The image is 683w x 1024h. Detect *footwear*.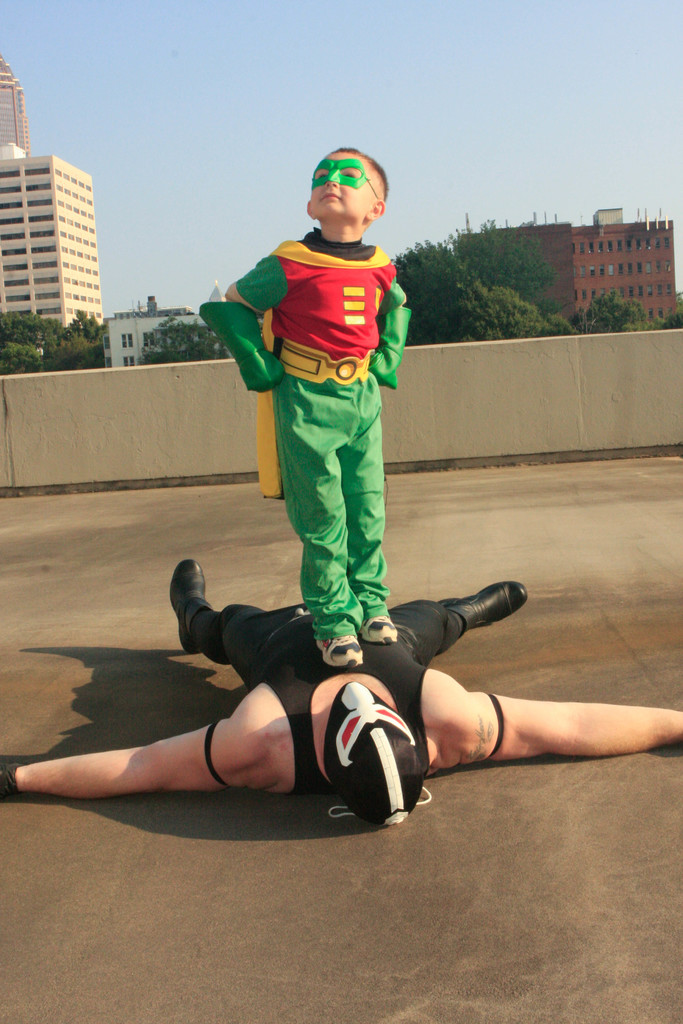
Detection: detection(447, 577, 532, 638).
